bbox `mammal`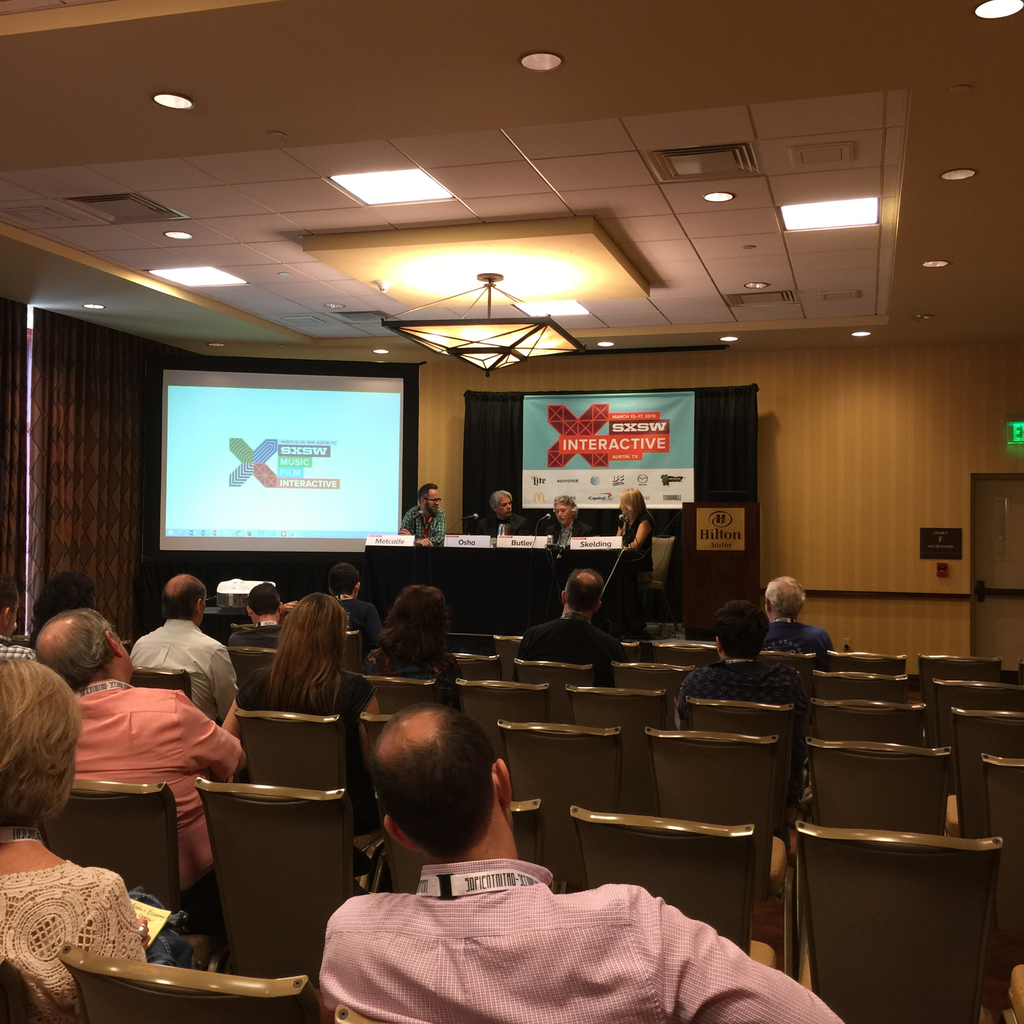
[x1=227, y1=579, x2=281, y2=648]
